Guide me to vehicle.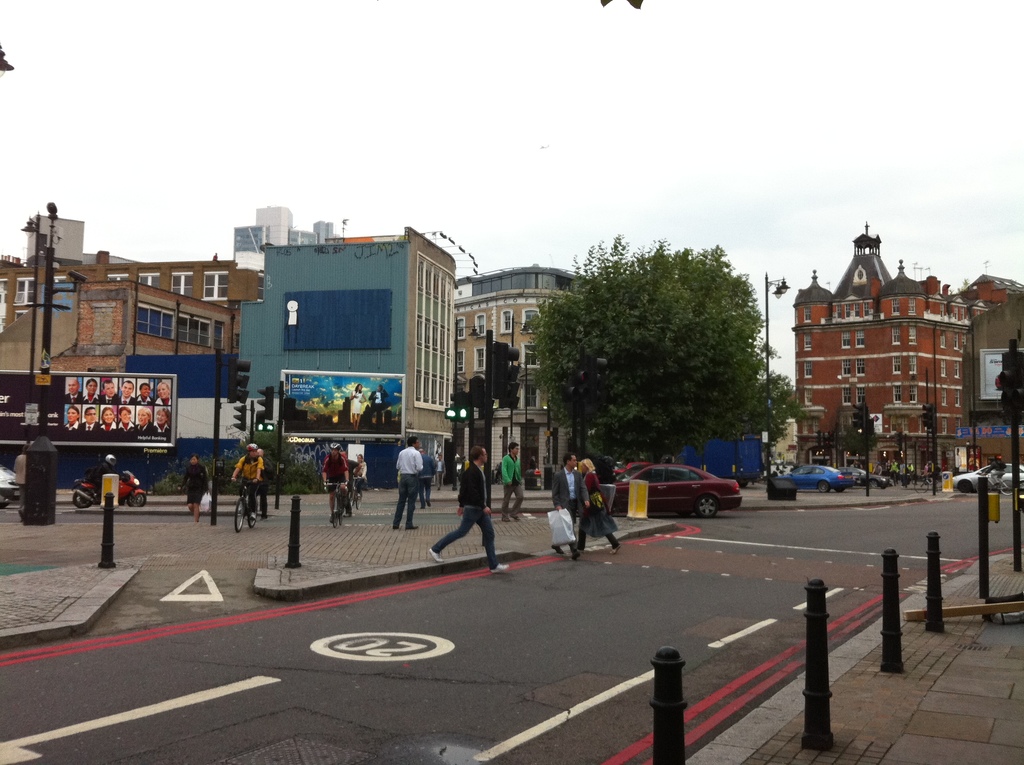
Guidance: 74 468 150 506.
